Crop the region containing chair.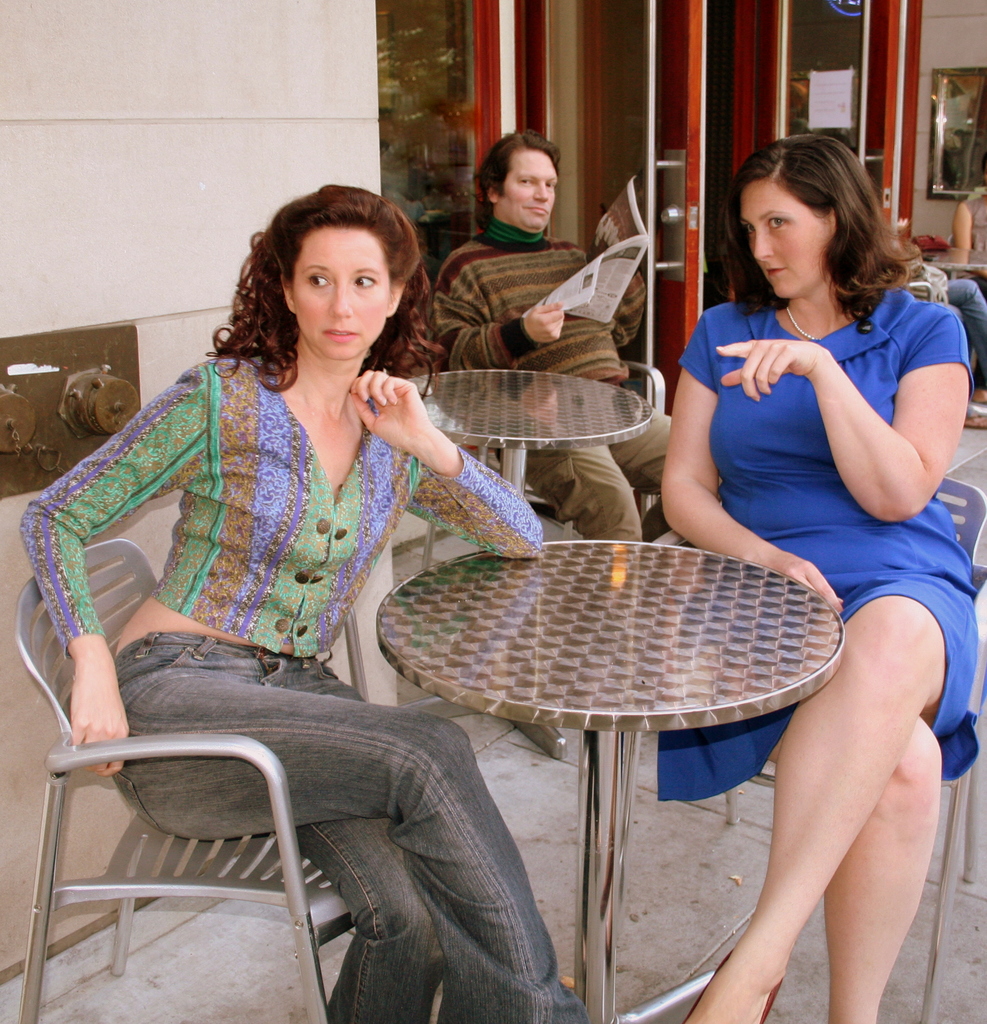
Crop region: {"left": 414, "top": 356, "right": 666, "bottom": 572}.
